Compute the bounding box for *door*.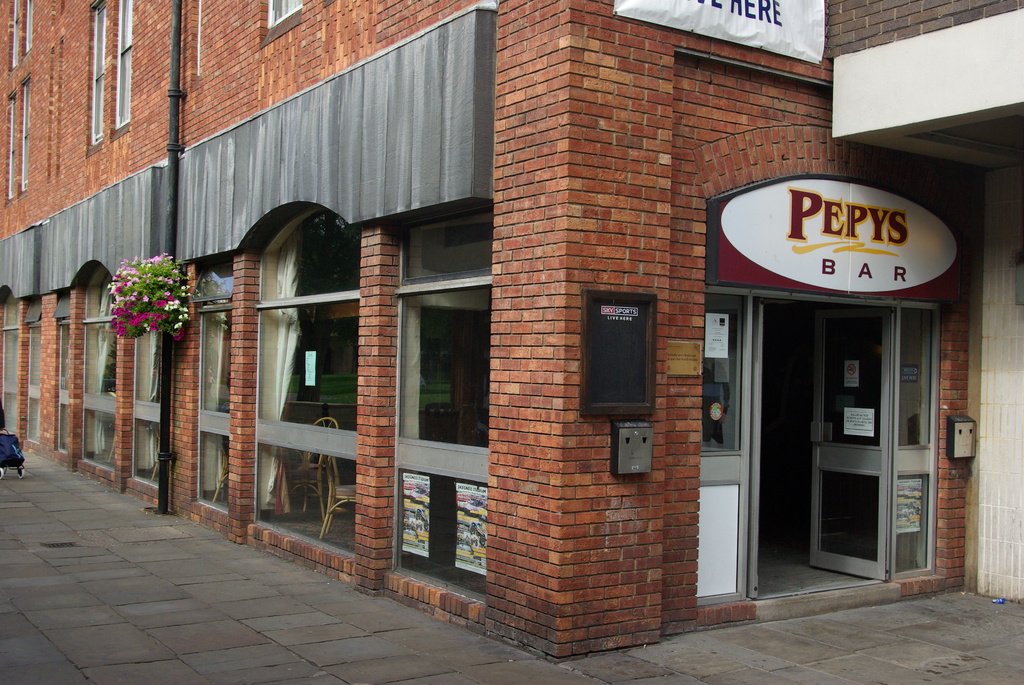
[808,308,893,581].
